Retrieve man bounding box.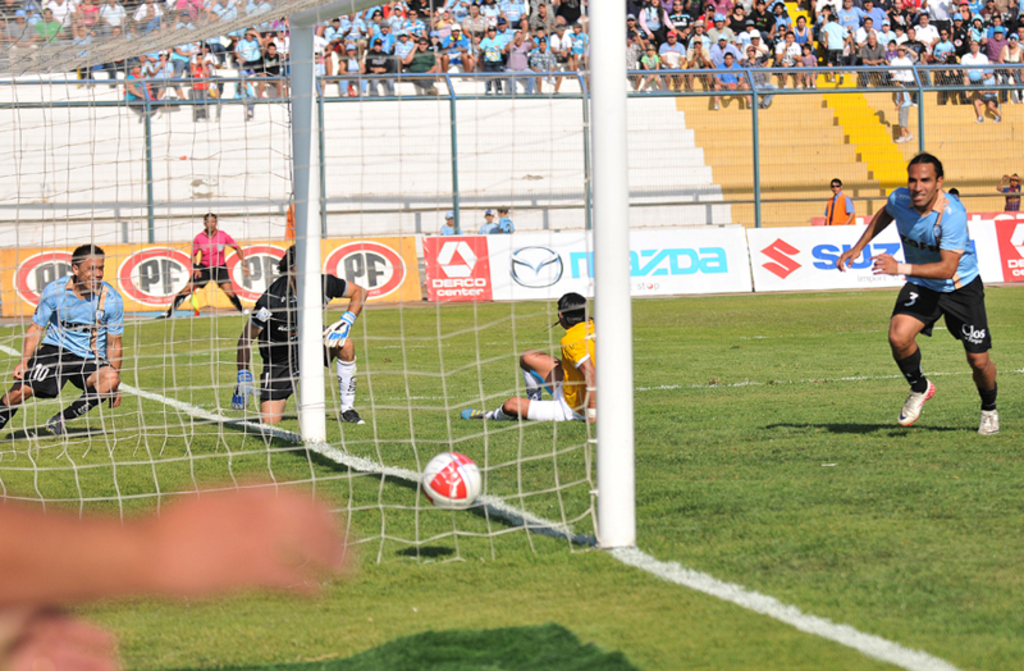
Bounding box: bbox(826, 173, 855, 236).
